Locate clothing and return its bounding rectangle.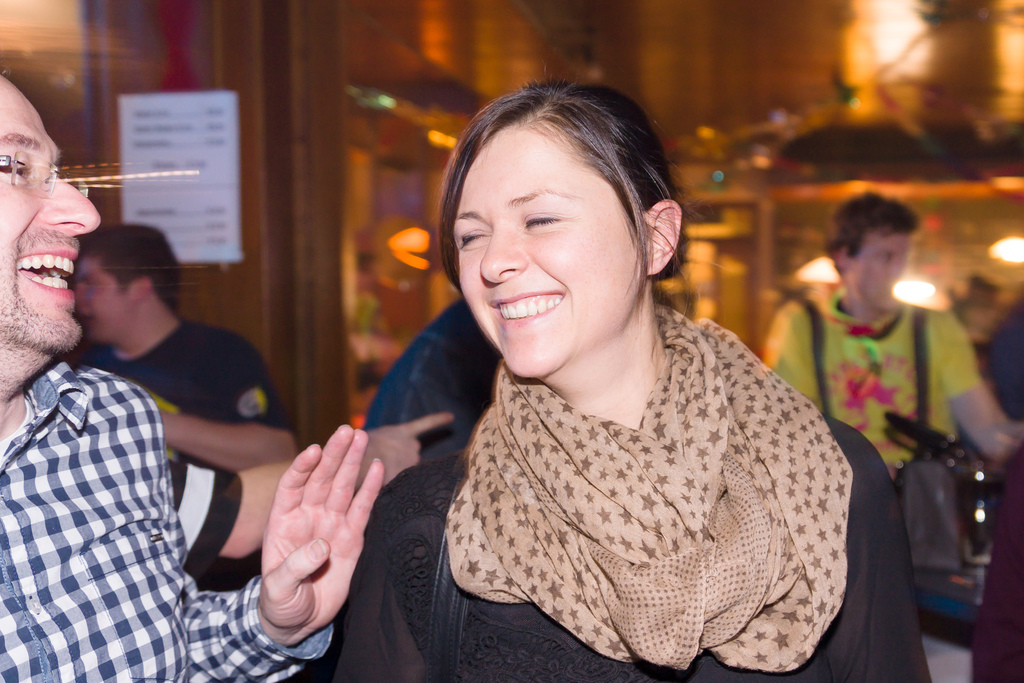
bbox=(972, 435, 1023, 682).
